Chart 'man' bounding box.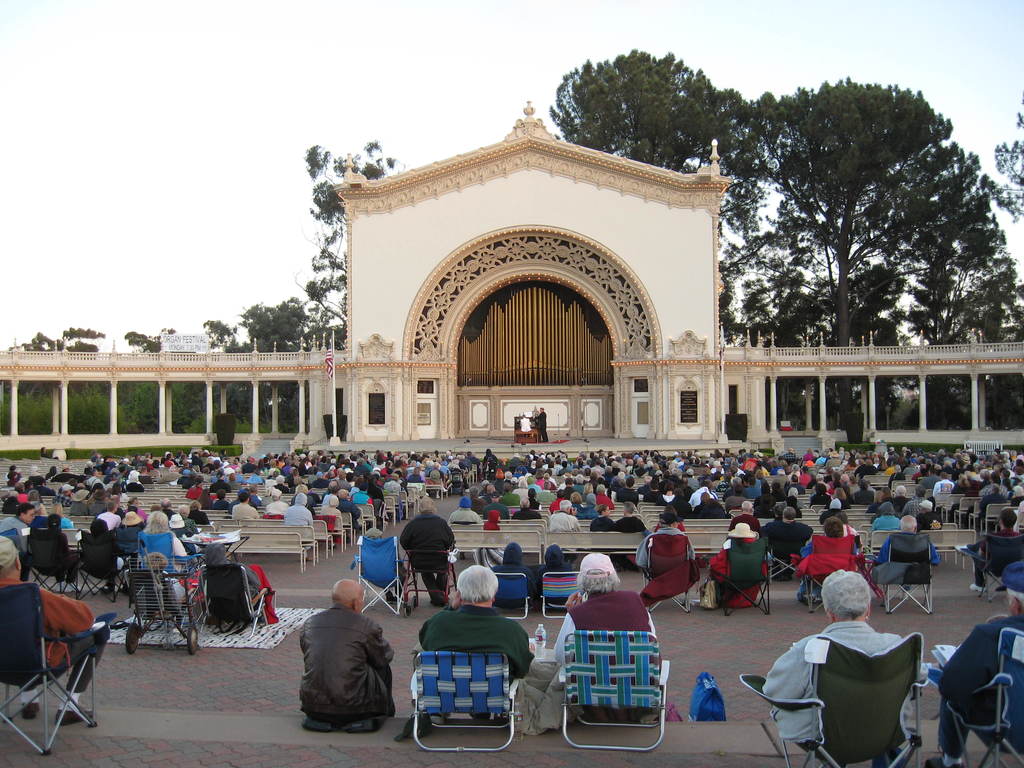
Charted: [left=954, top=507, right=1023, bottom=598].
